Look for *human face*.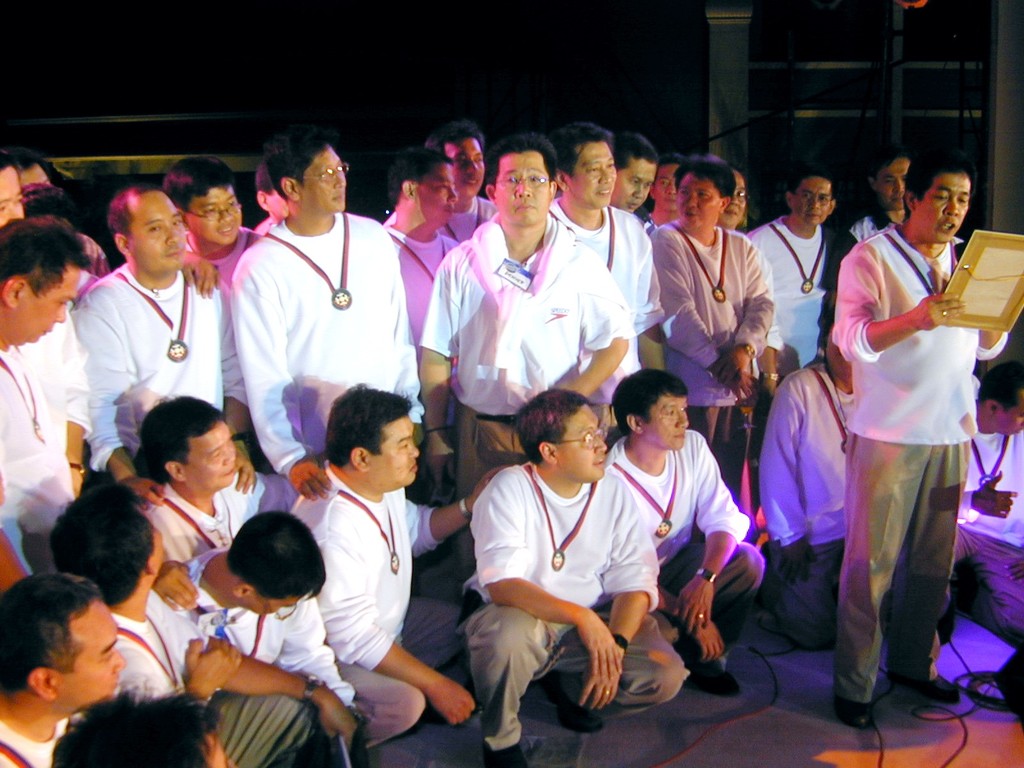
Found: crop(188, 183, 240, 241).
